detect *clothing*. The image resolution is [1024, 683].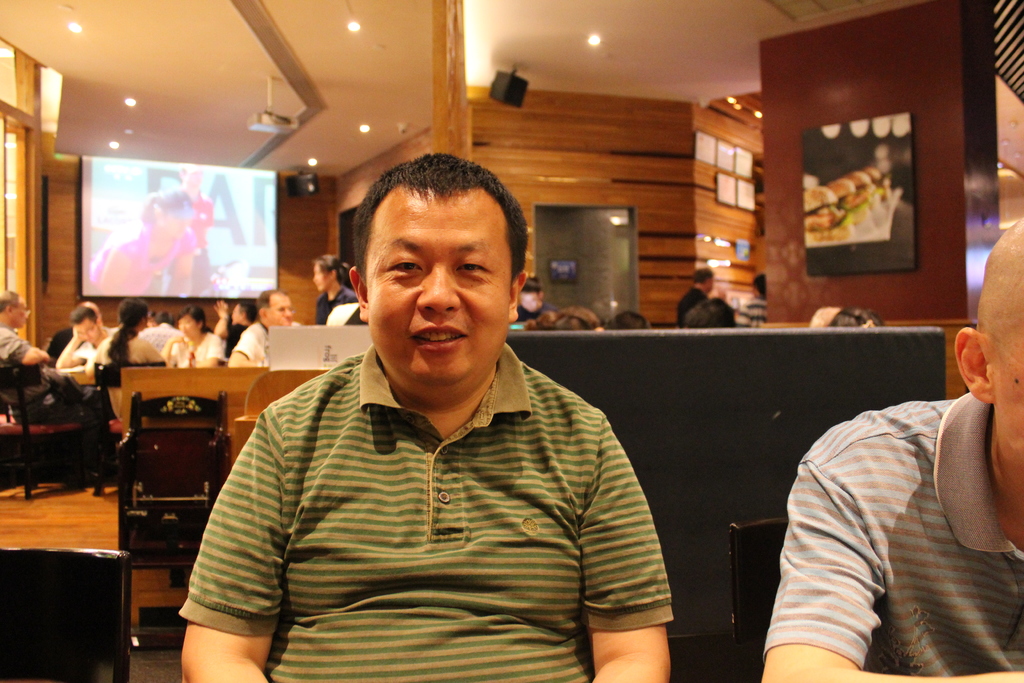
{"left": 0, "top": 324, "right": 33, "bottom": 363}.
